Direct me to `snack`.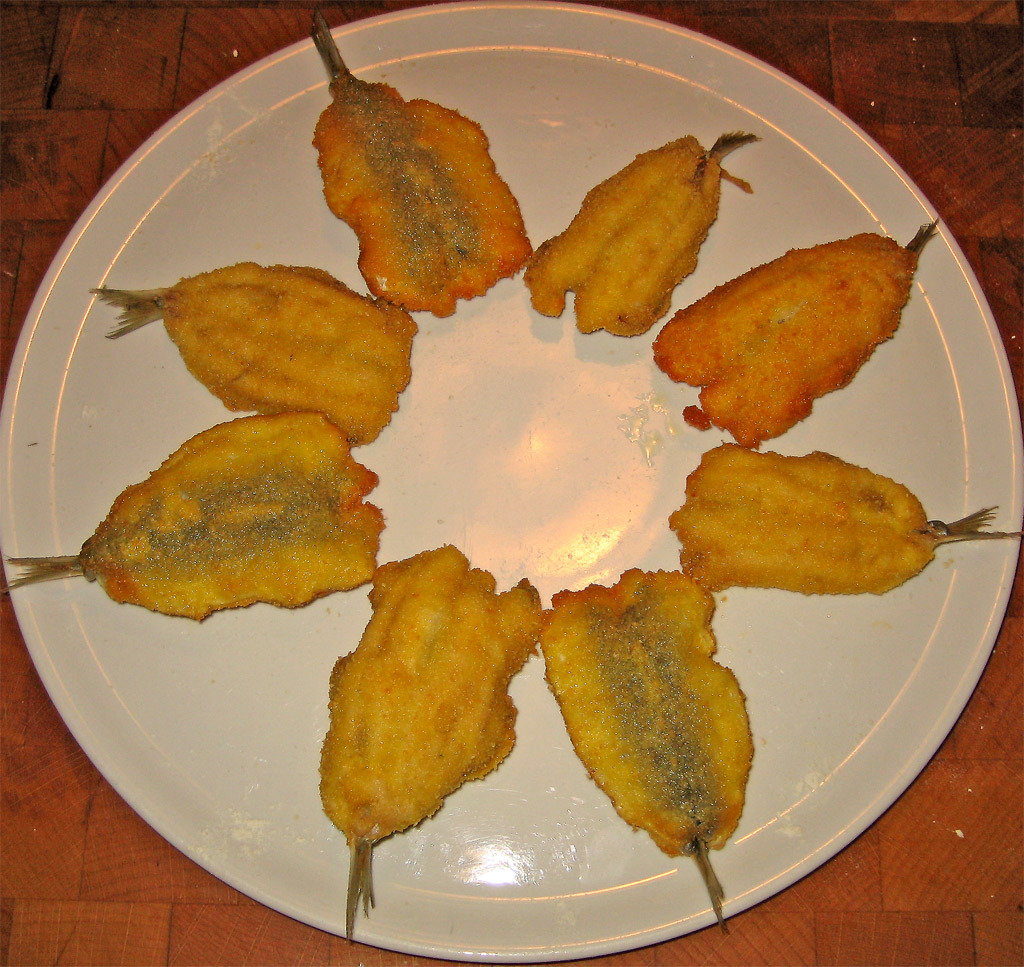
Direction: x1=326, y1=549, x2=576, y2=943.
